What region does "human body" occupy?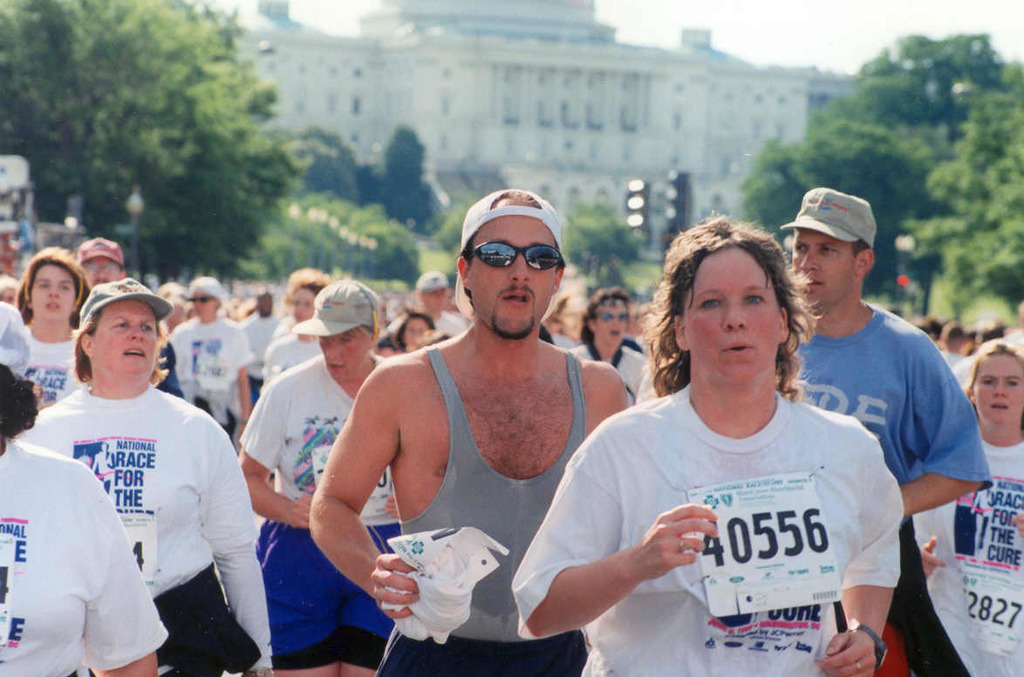
select_region(0, 359, 167, 676).
